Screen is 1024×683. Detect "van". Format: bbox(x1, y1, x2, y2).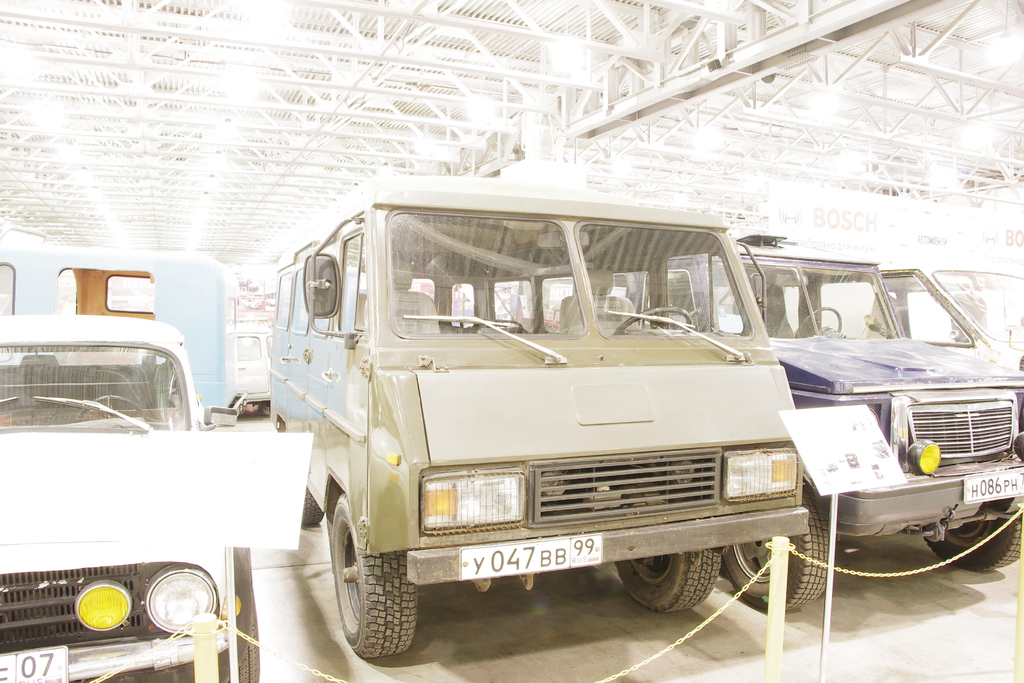
bbox(458, 229, 1023, 608).
